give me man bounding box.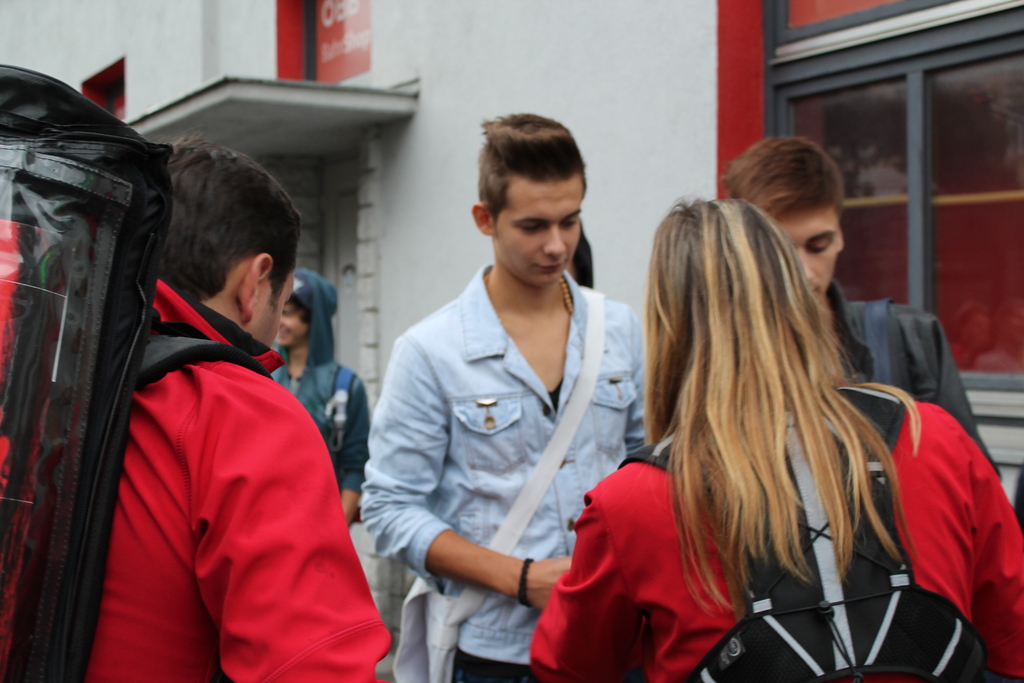
bbox=(261, 265, 372, 532).
